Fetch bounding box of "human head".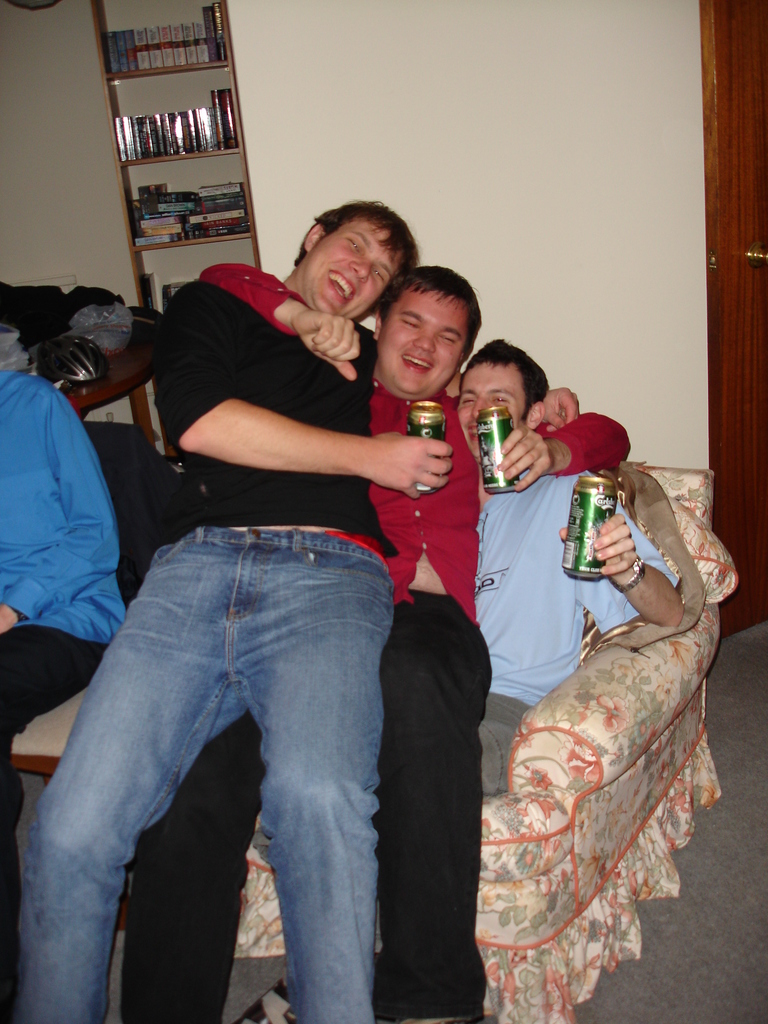
Bbox: box(292, 186, 429, 308).
